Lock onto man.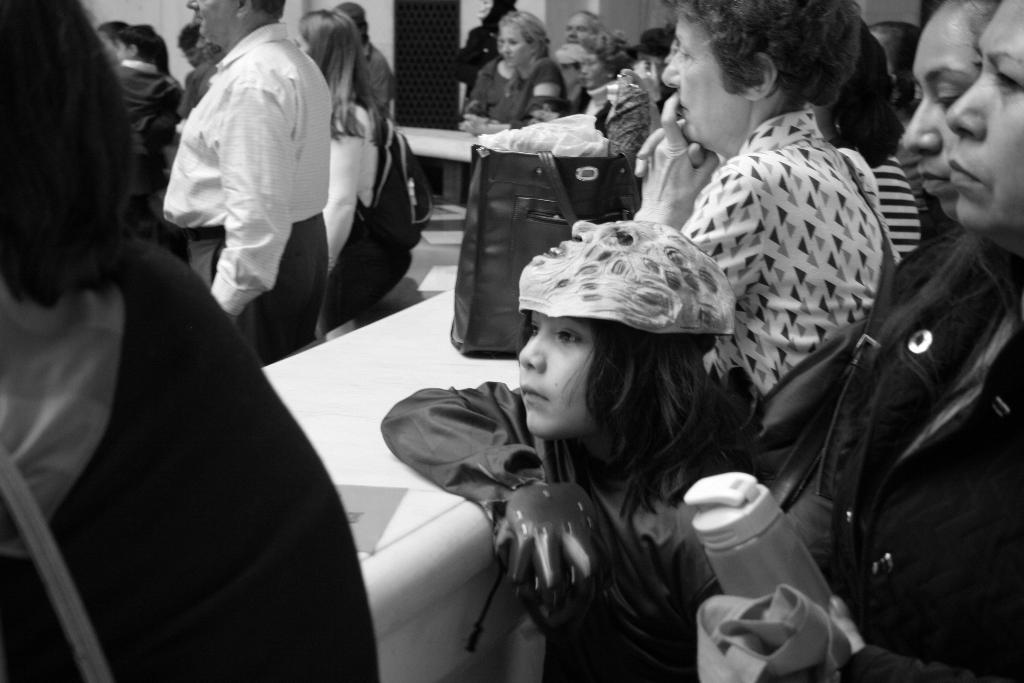
Locked: bbox(332, 0, 395, 114).
